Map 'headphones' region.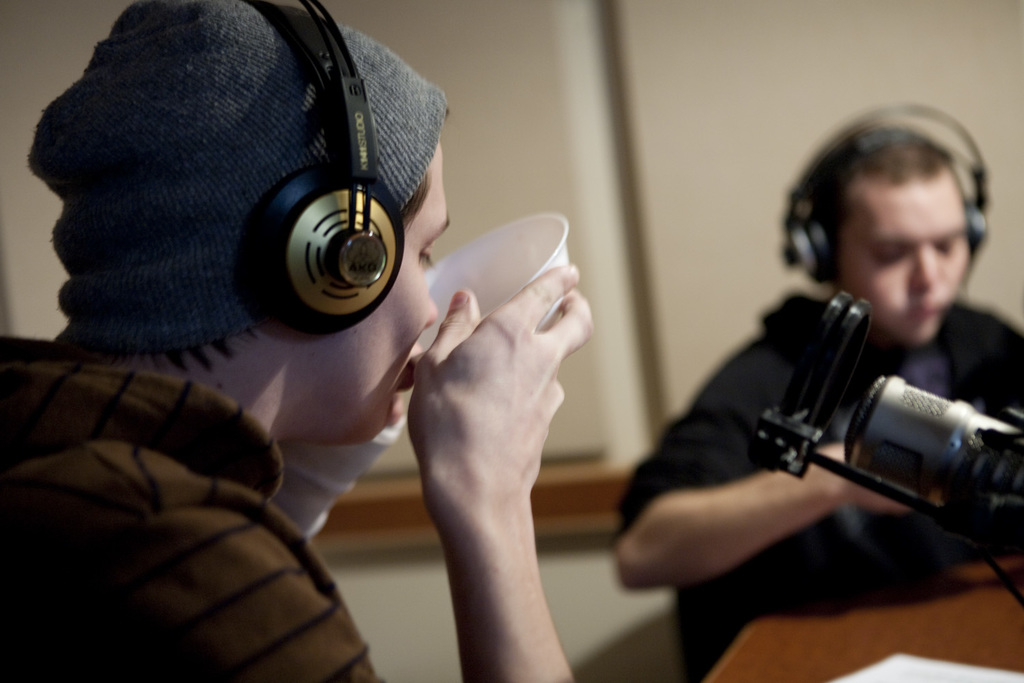
Mapped to <region>228, 0, 406, 338</region>.
